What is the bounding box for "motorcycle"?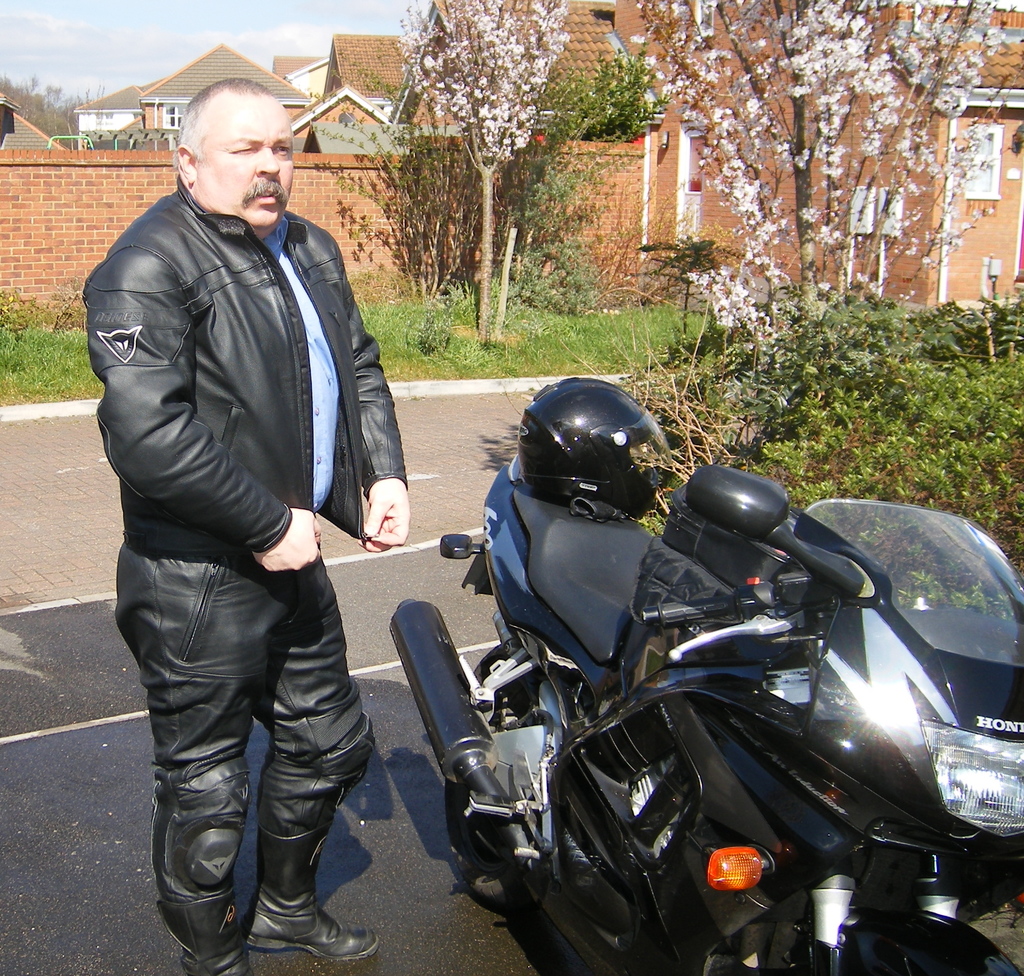
BBox(392, 440, 986, 975).
